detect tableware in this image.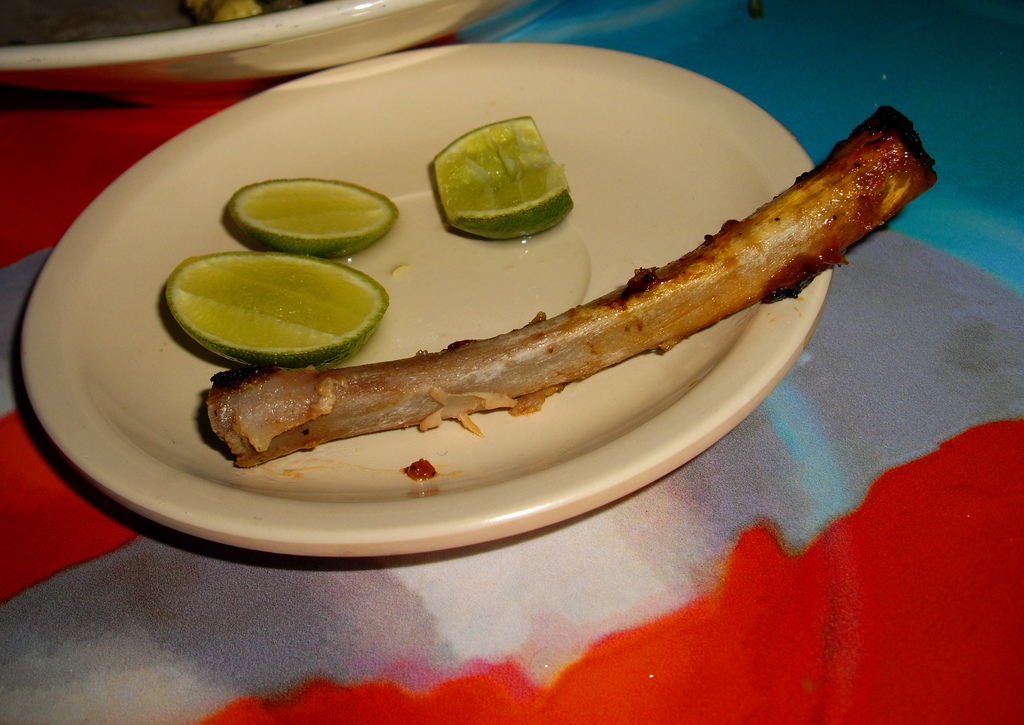
Detection: rect(20, 38, 842, 558).
